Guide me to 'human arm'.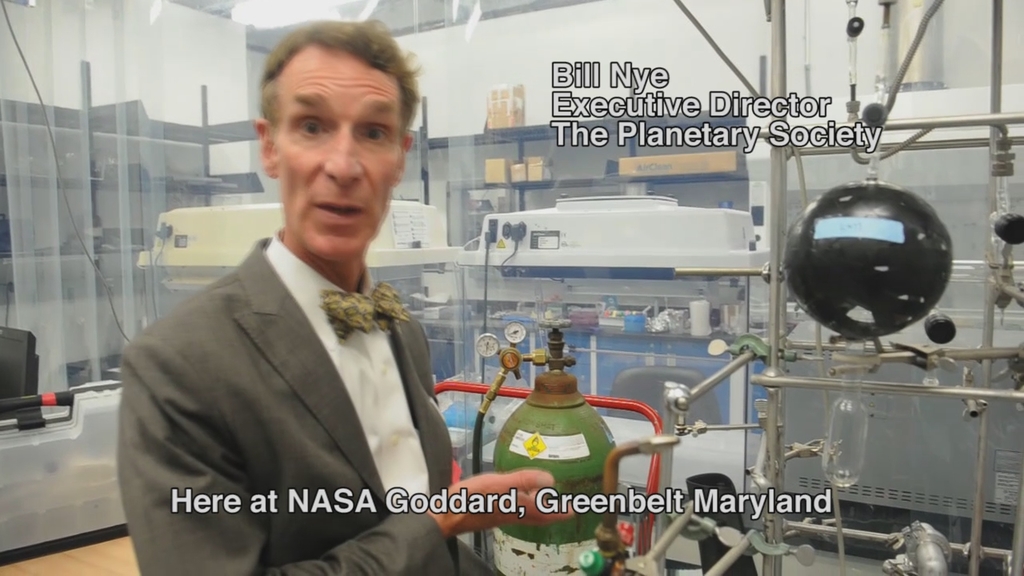
Guidance: detection(423, 466, 580, 536).
